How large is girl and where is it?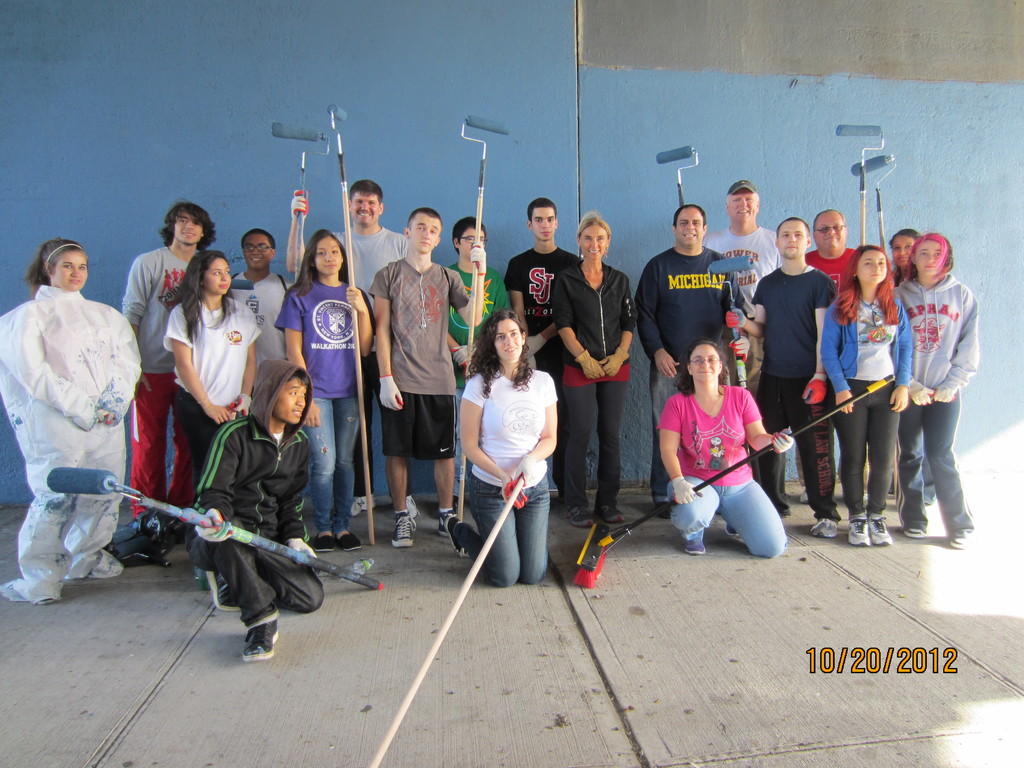
Bounding box: <box>891,228,981,553</box>.
